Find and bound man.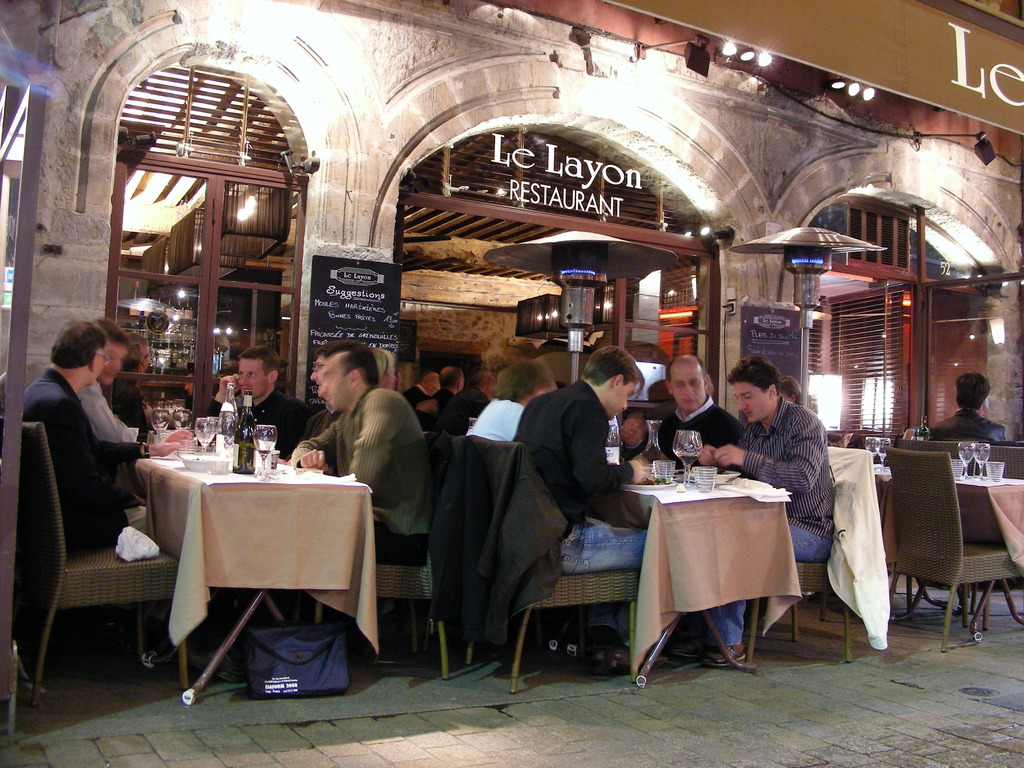
Bound: select_region(676, 353, 829, 662).
